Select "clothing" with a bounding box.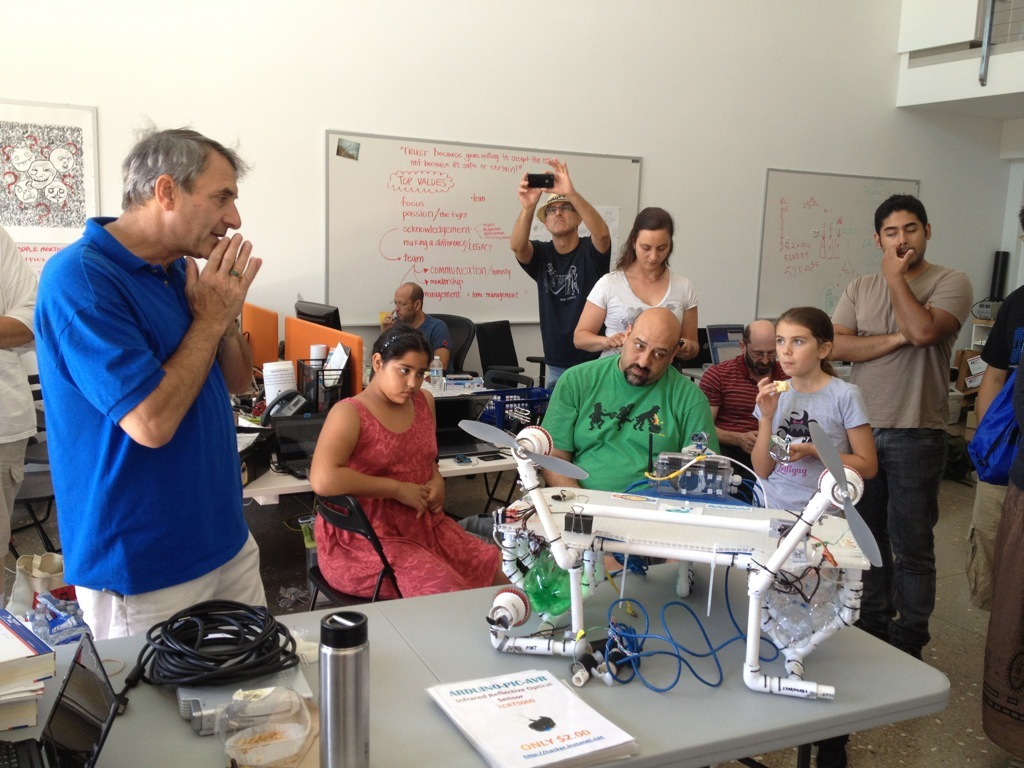
pyautogui.locateOnScreen(834, 268, 964, 630).
